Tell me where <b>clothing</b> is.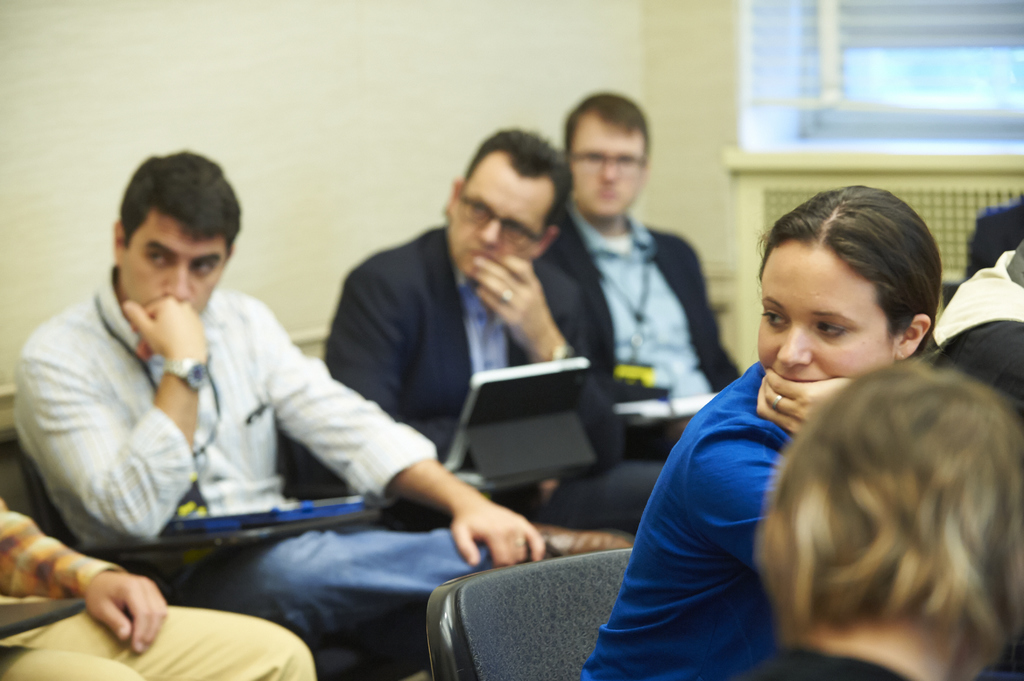
<b>clothing</b> is at [16, 240, 408, 605].
